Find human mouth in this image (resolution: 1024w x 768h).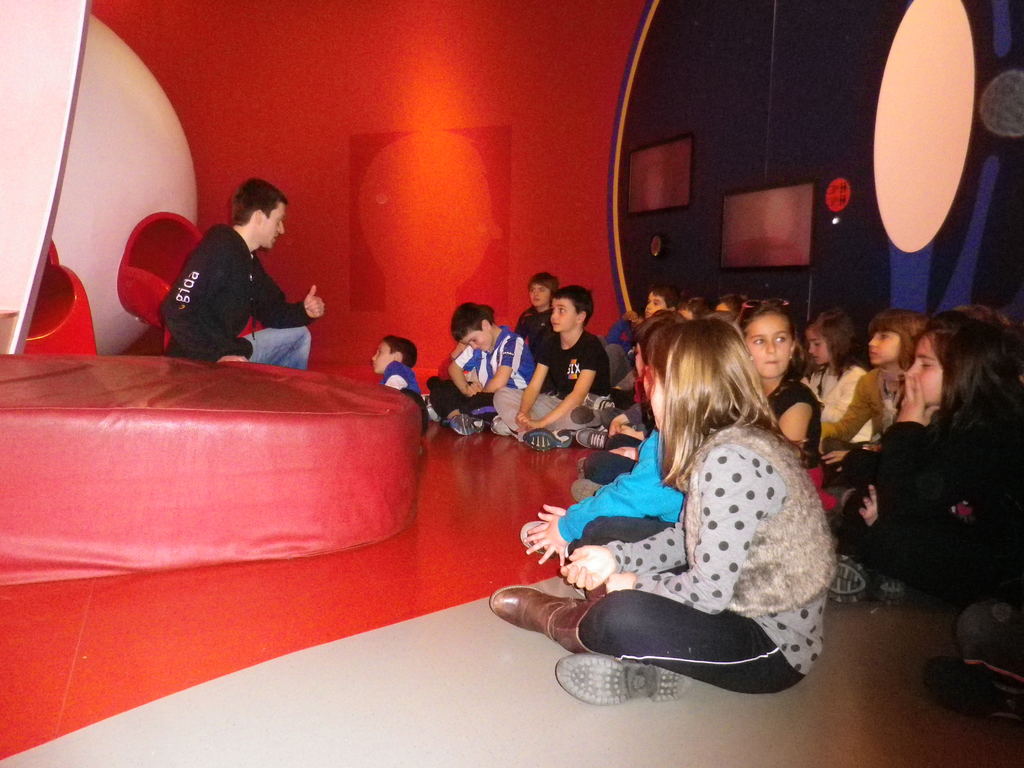
bbox(762, 362, 779, 366).
